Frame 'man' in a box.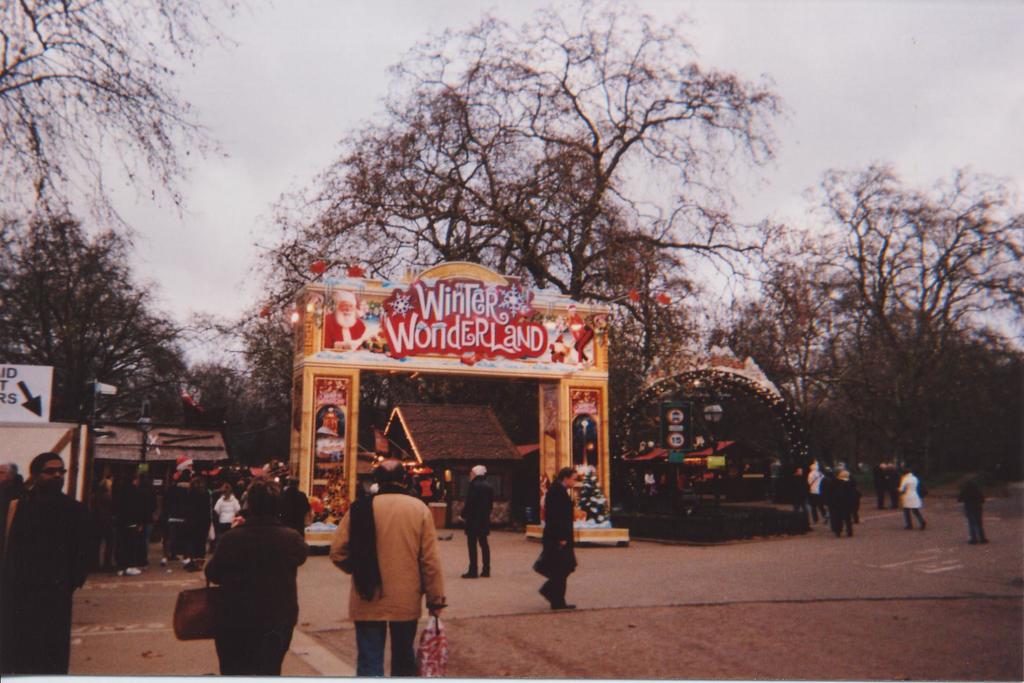
[x1=463, y1=461, x2=496, y2=578].
